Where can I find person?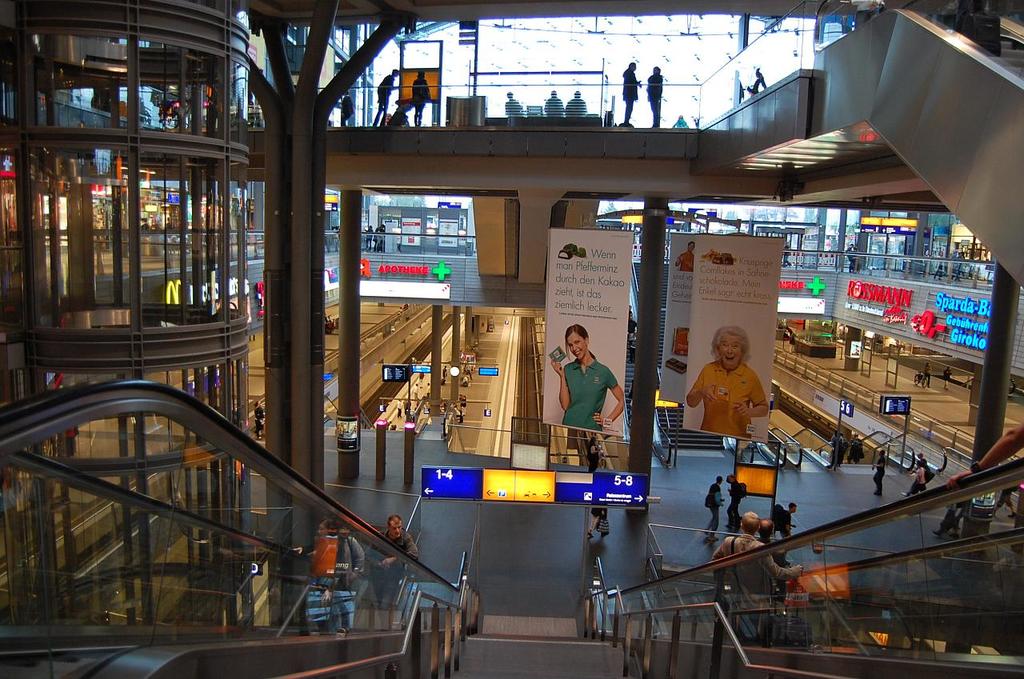
You can find it at crop(394, 393, 409, 426).
